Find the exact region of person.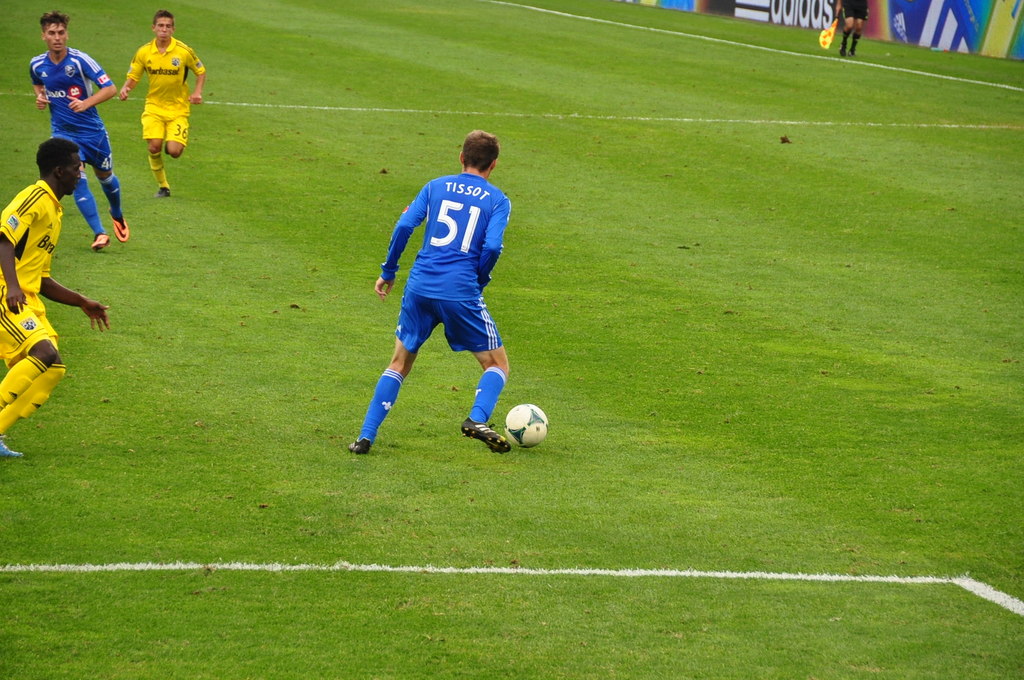
Exact region: box=[112, 3, 207, 195].
